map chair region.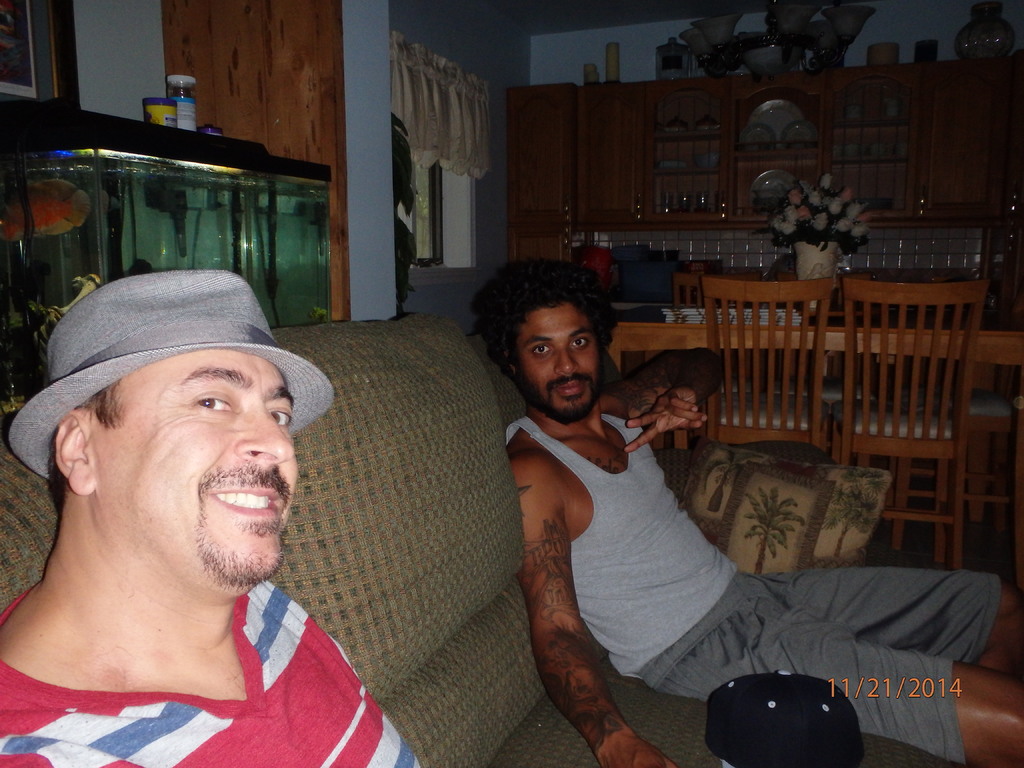
Mapped to left=961, top=390, right=1023, bottom=534.
